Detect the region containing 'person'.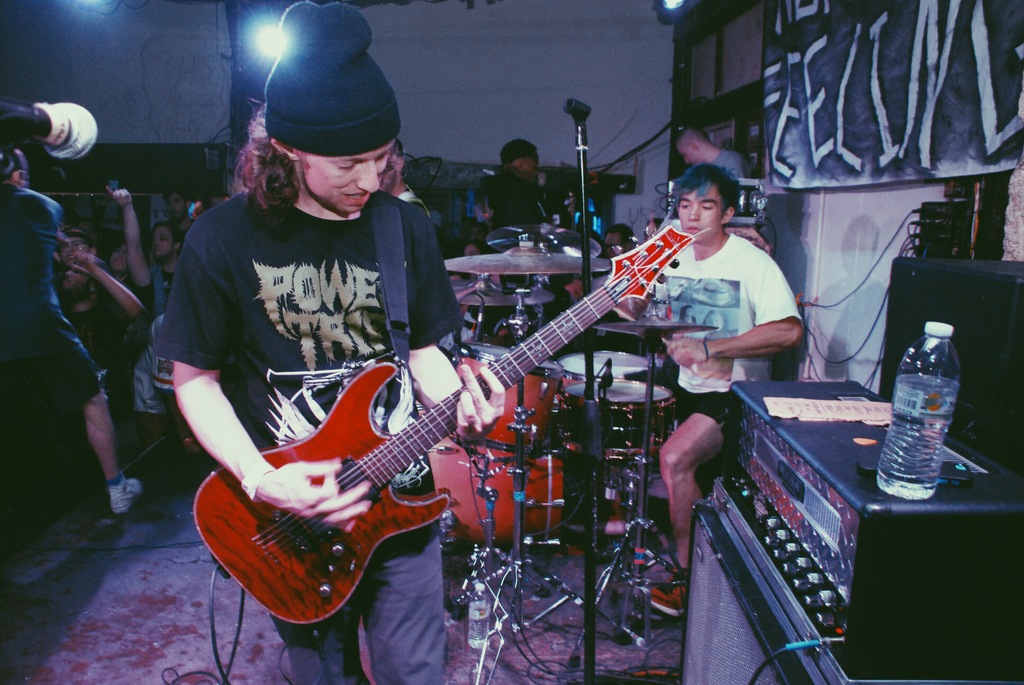
l=675, t=126, r=749, b=178.
